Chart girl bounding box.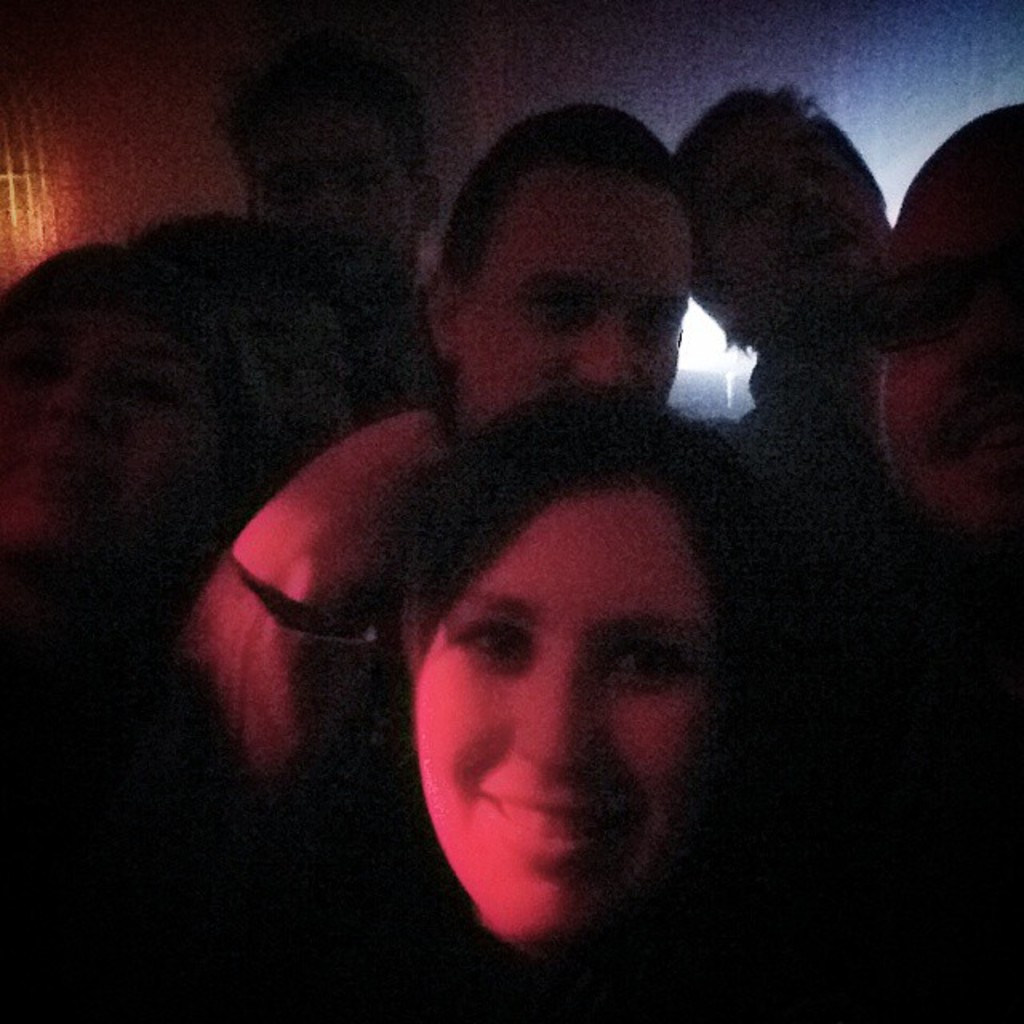
Charted: <bbox>366, 381, 816, 1022</bbox>.
